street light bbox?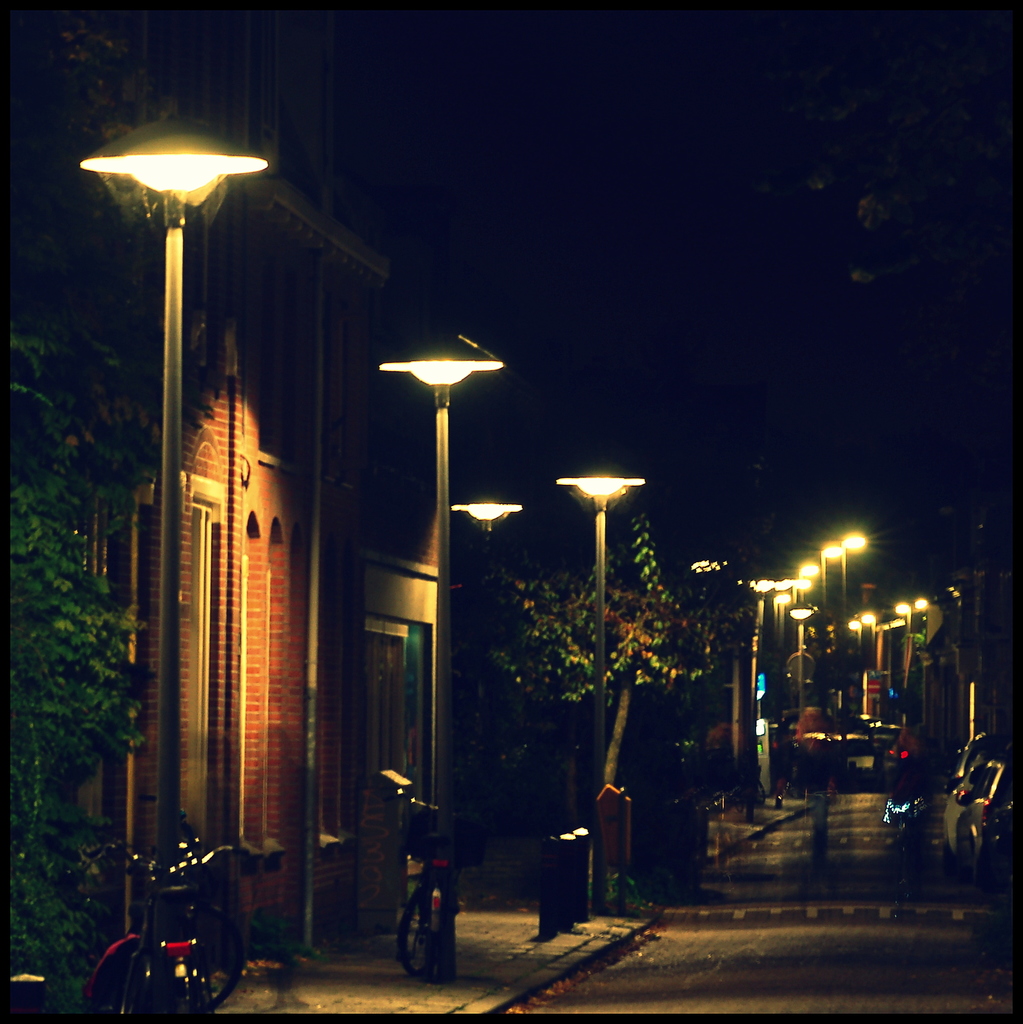
861,612,880,666
